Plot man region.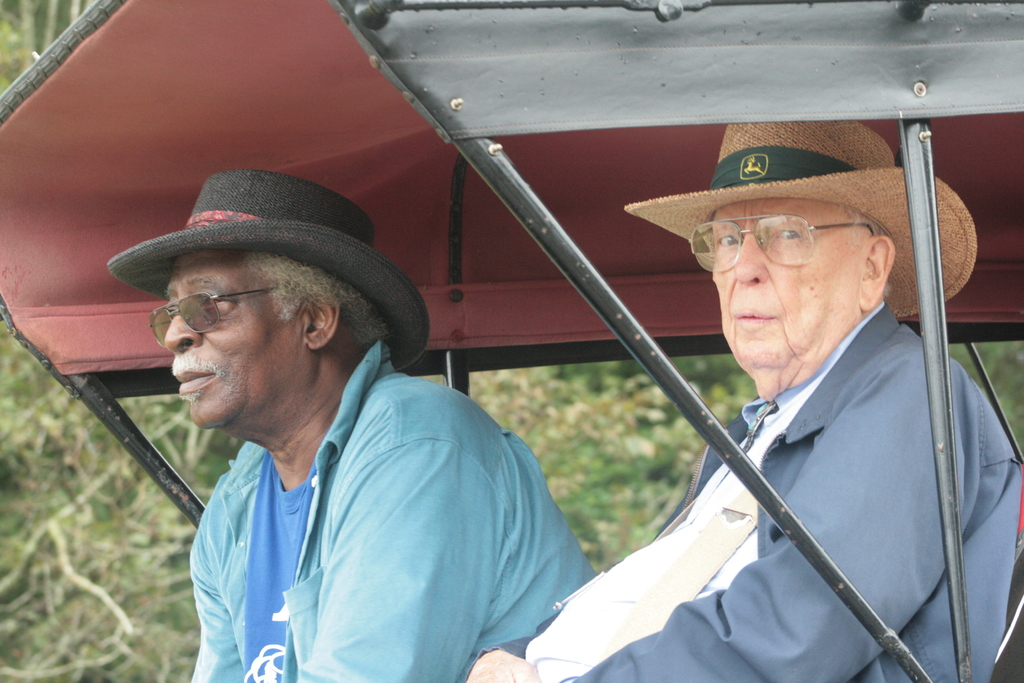
Plotted at x1=102, y1=174, x2=604, y2=680.
